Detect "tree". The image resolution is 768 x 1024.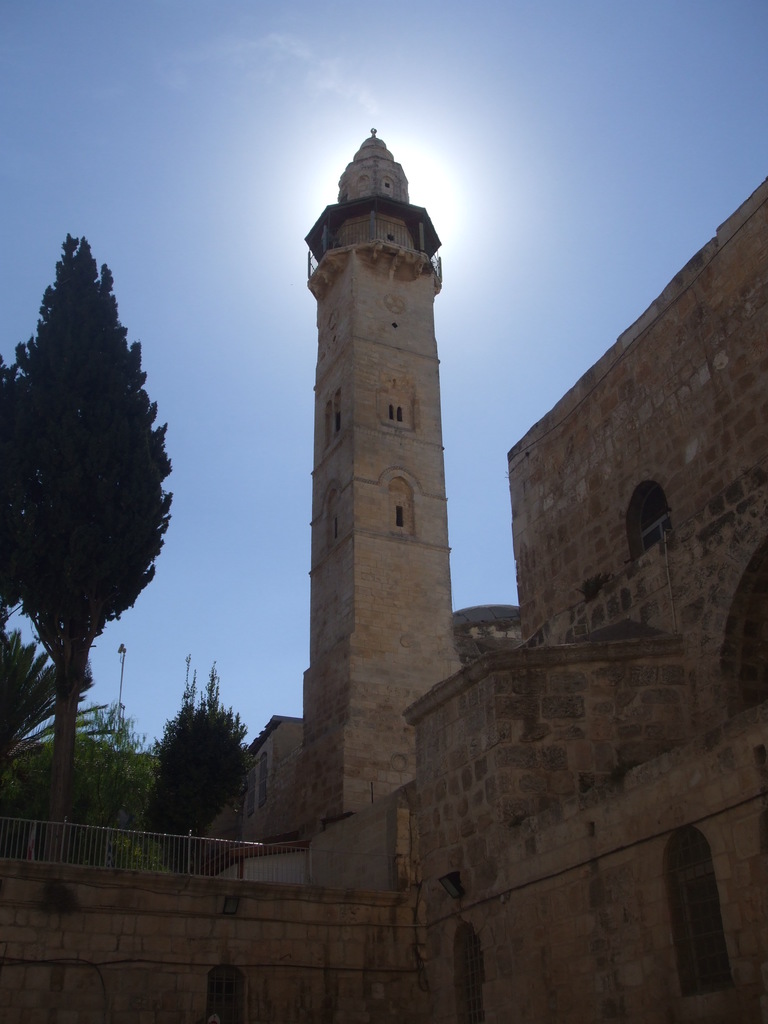
140:646:268:865.
